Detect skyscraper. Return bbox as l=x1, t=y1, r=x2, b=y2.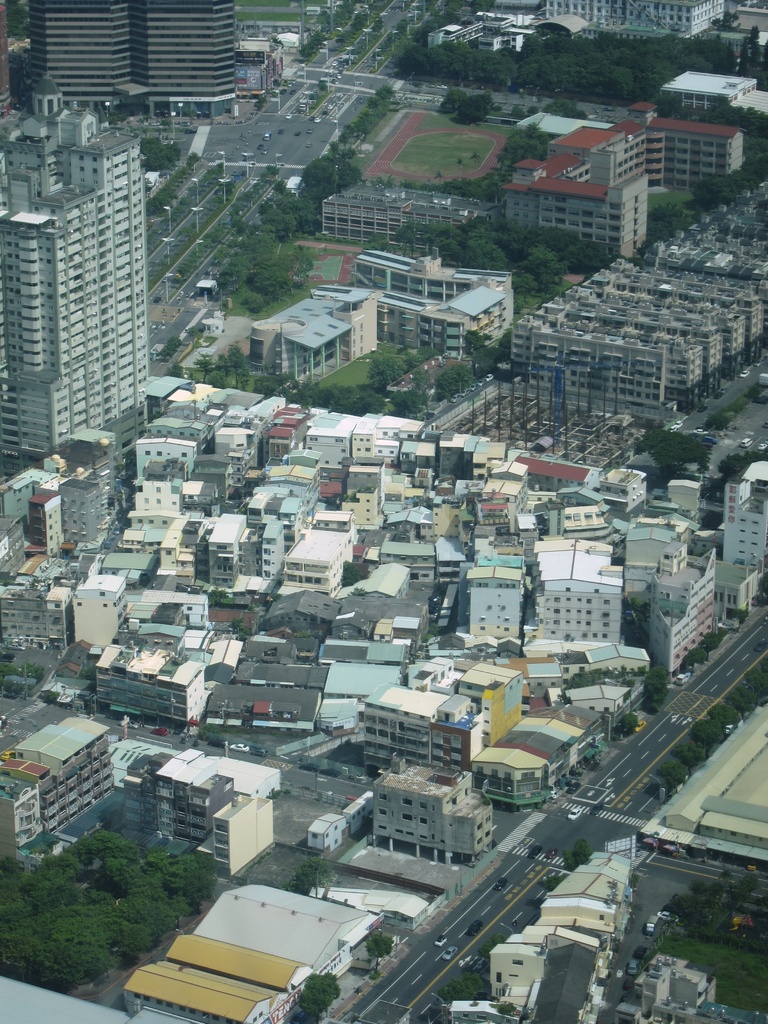
l=21, t=118, r=175, b=509.
